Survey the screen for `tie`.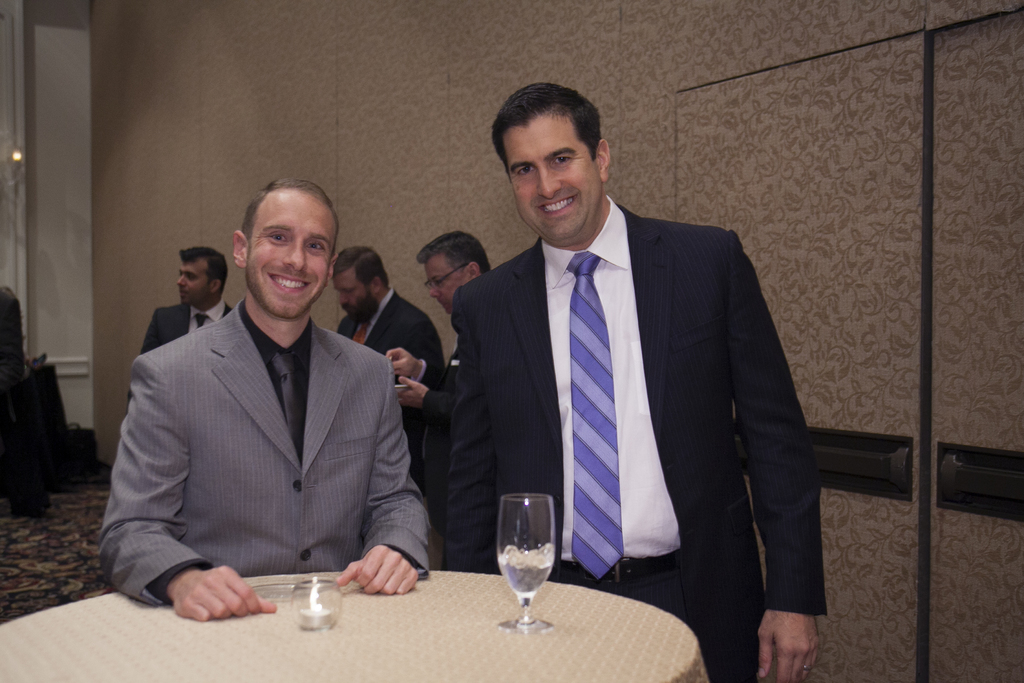
Survey found: {"x1": 352, "y1": 319, "x2": 376, "y2": 347}.
